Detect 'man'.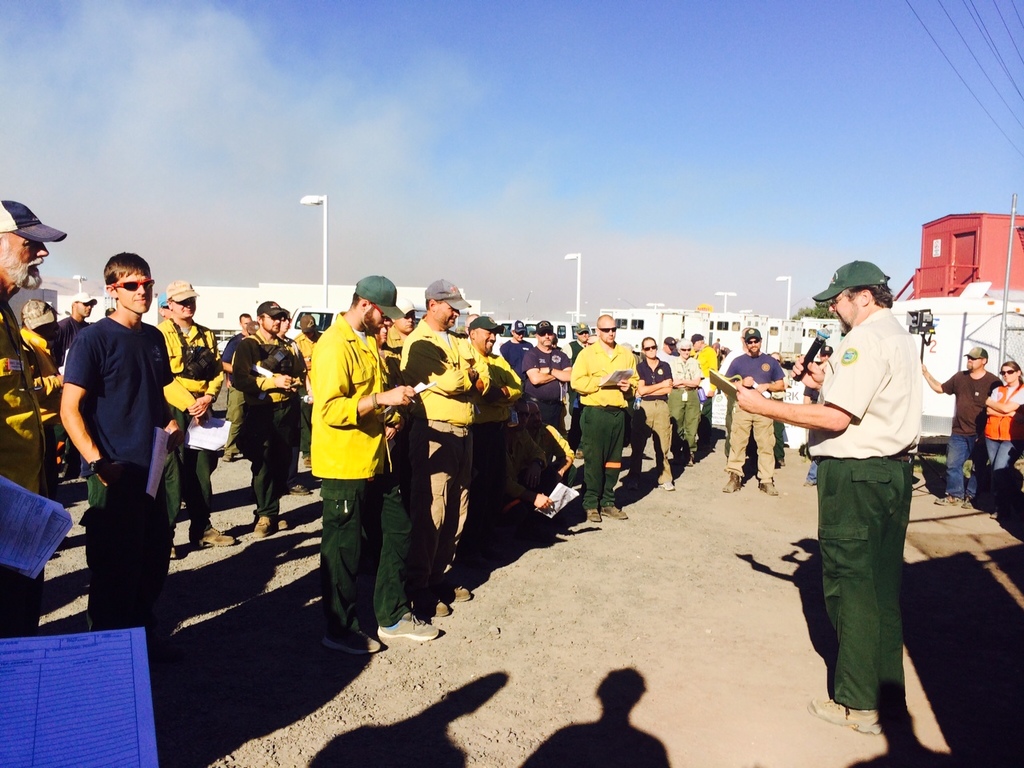
Detected at l=735, t=259, r=921, b=734.
